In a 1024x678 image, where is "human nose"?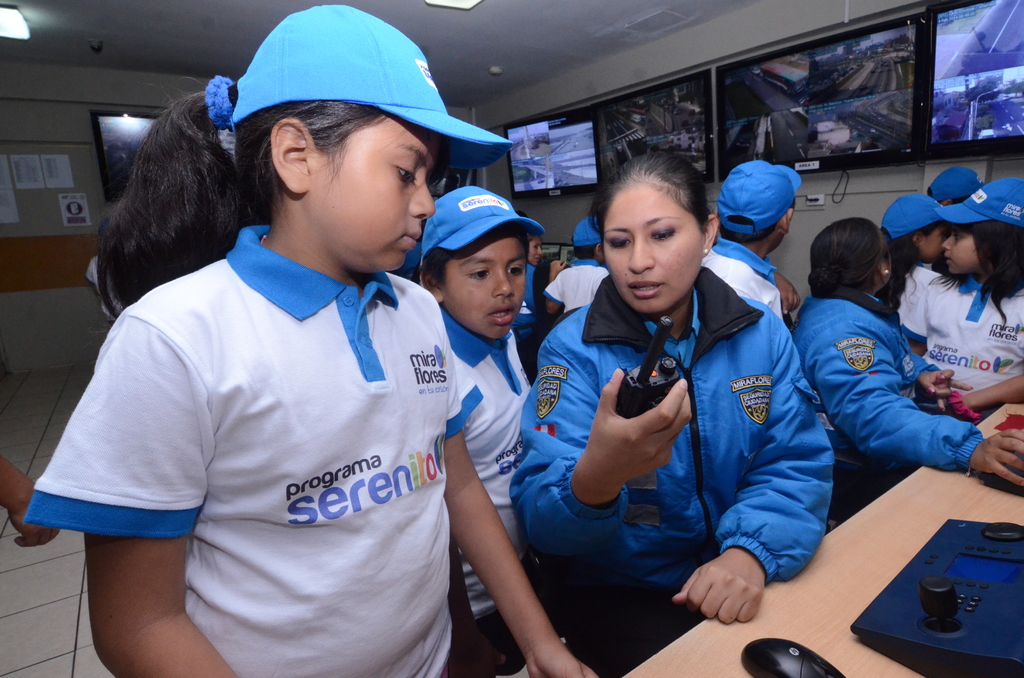
538:246:543:256.
